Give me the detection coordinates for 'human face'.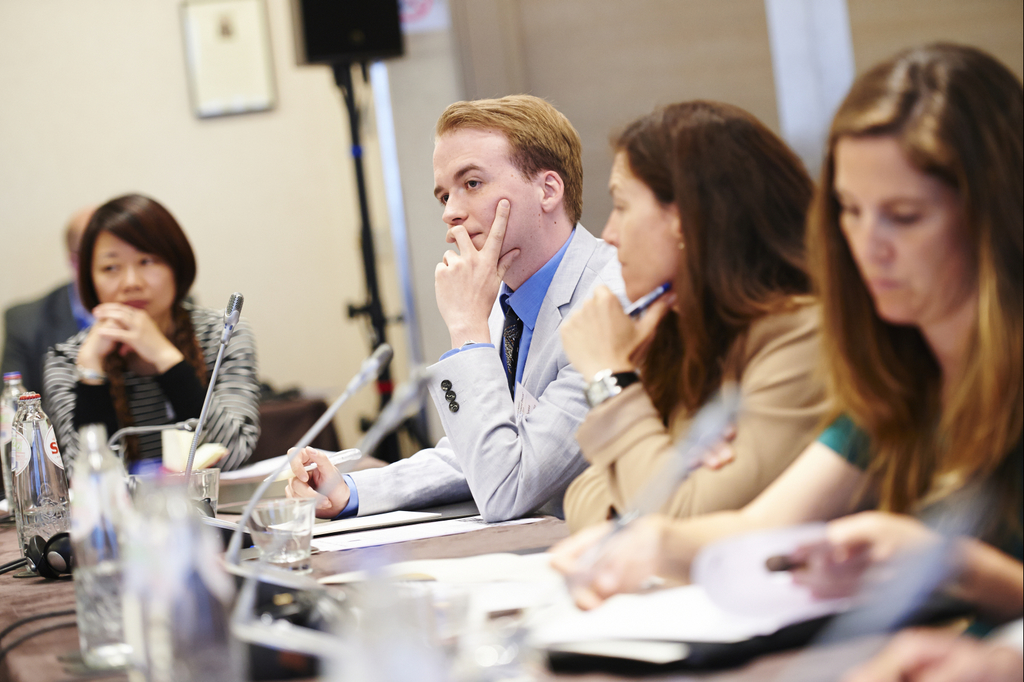
x1=434, y1=133, x2=543, y2=252.
